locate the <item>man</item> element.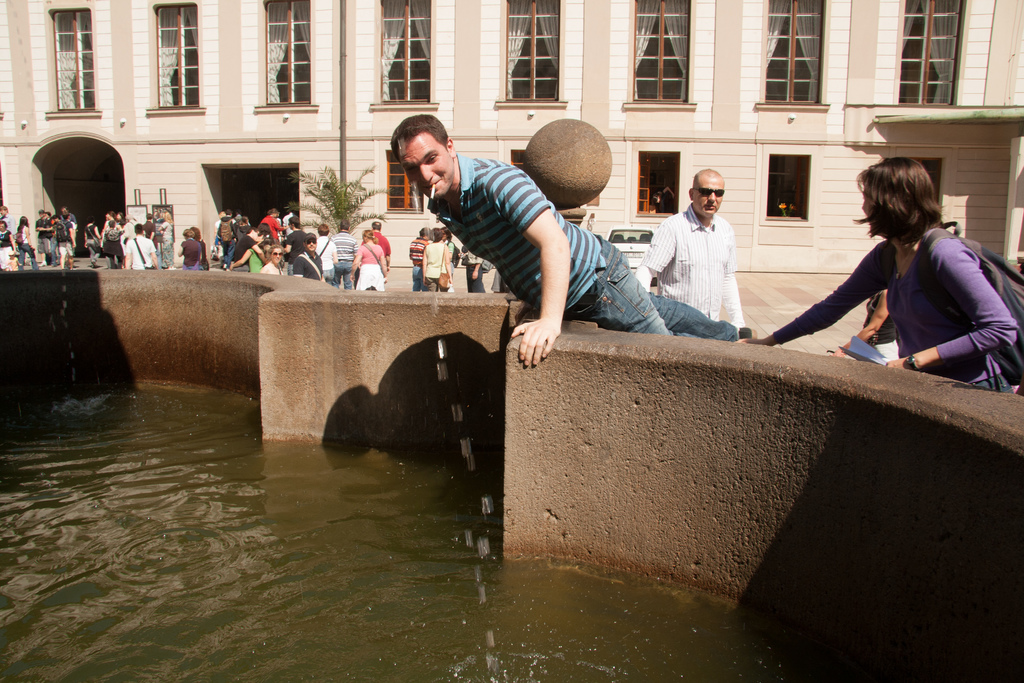
Element bbox: <box>655,161,764,340</box>.
